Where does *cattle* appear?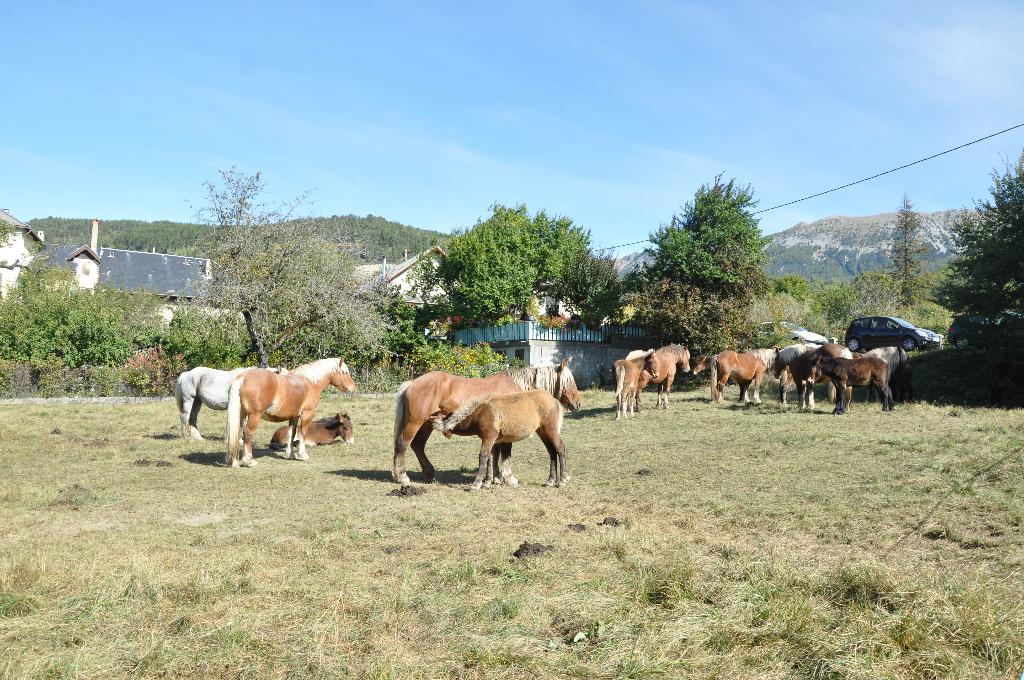
Appears at <bbox>693, 353, 746, 409</bbox>.
